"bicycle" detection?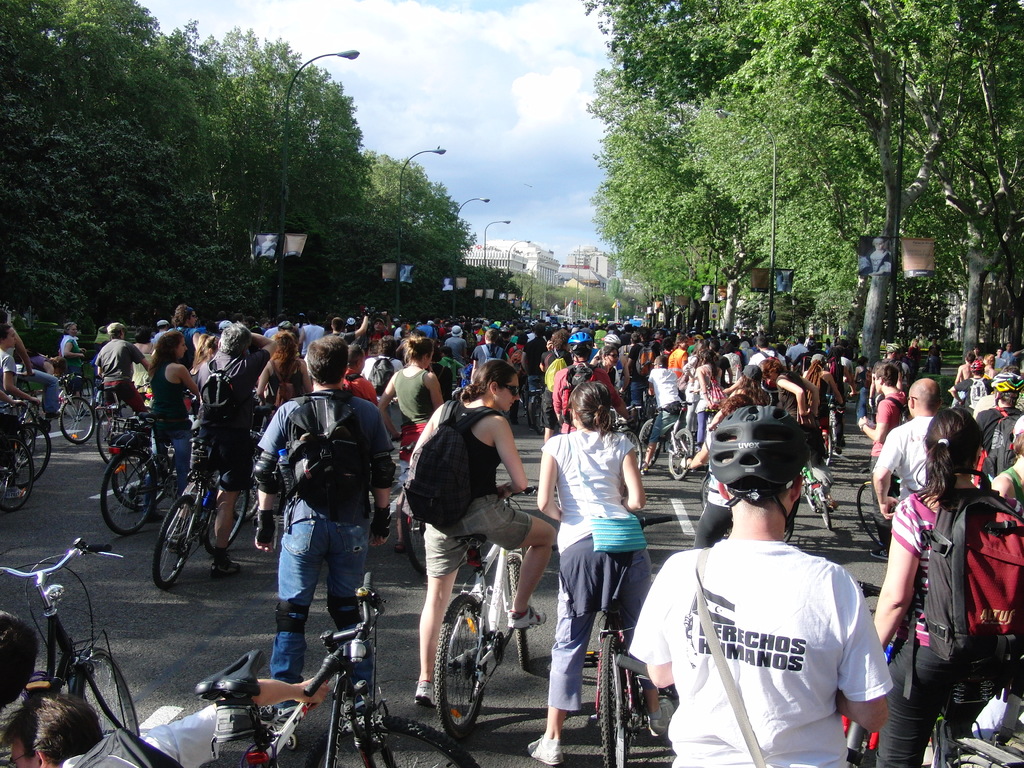
detection(190, 593, 401, 760)
